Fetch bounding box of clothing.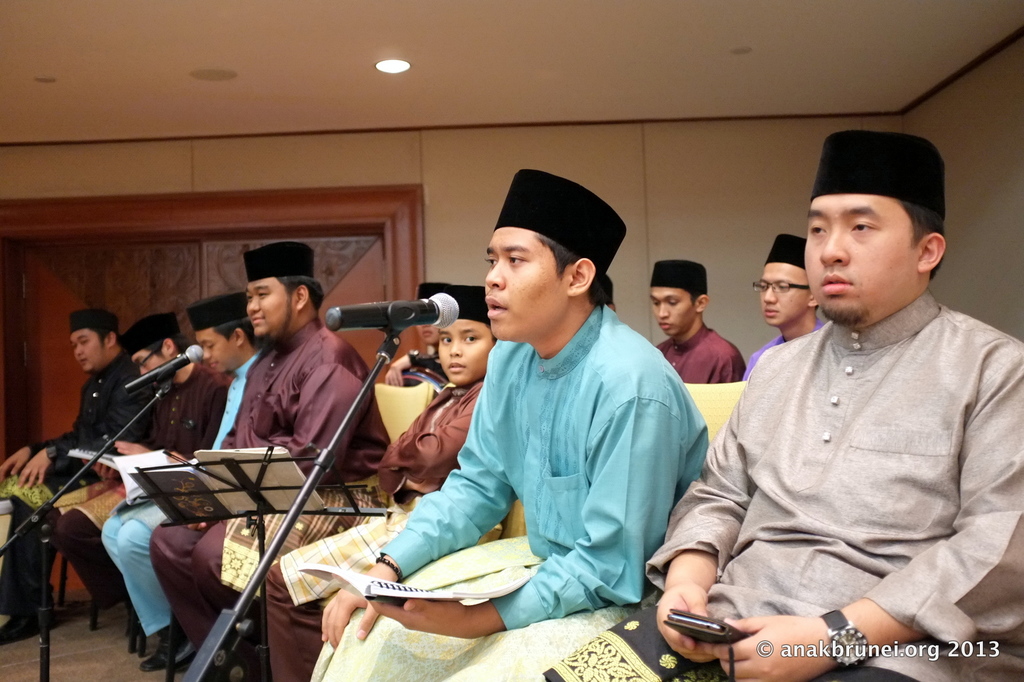
Bbox: bbox=(643, 324, 748, 396).
